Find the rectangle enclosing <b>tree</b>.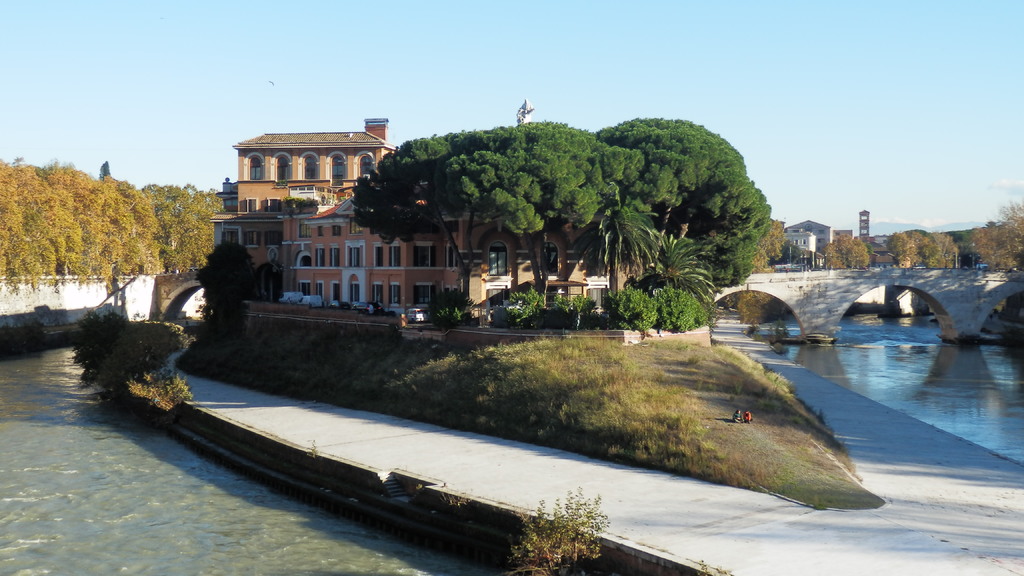
locate(646, 221, 711, 306).
